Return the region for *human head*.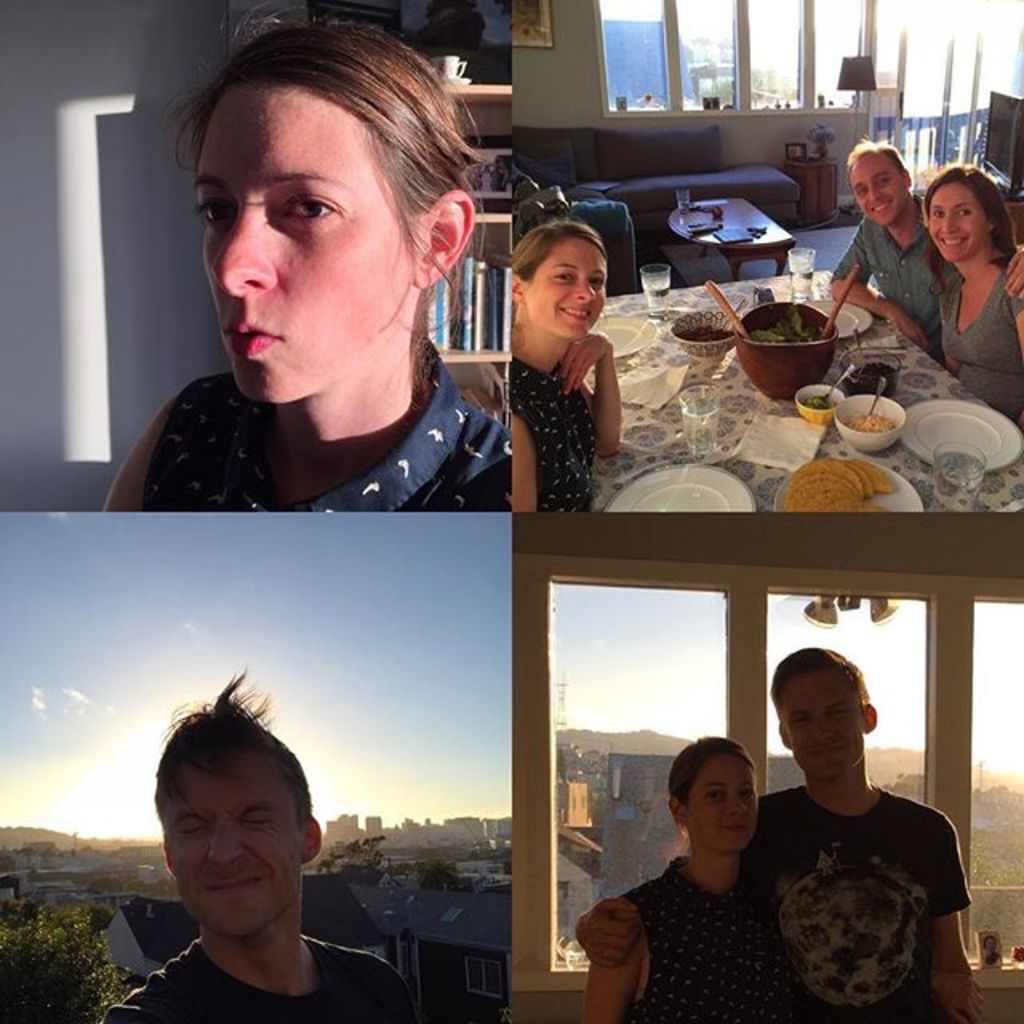
[left=174, top=19, right=486, bottom=397].
